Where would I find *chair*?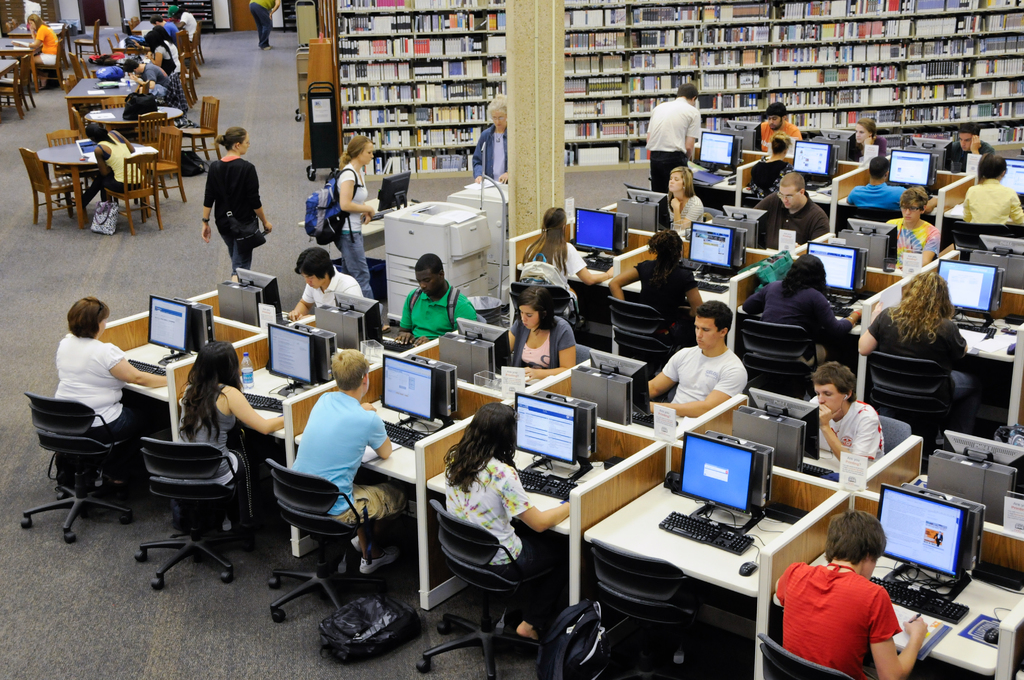
At <box>73,19,105,63</box>.
